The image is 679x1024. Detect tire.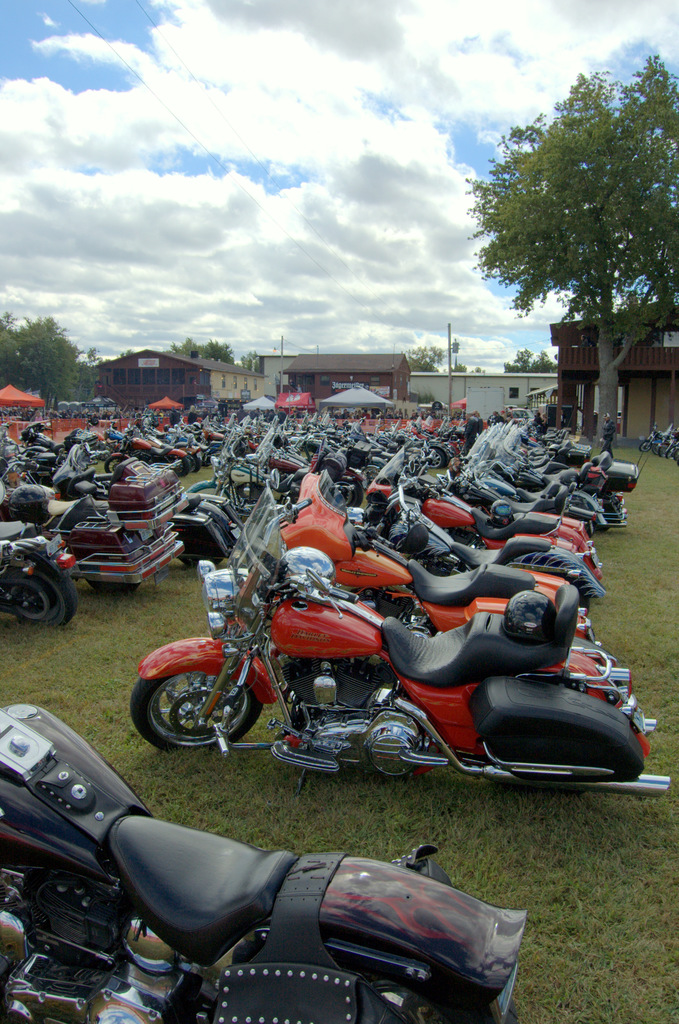
Detection: (x1=456, y1=410, x2=500, y2=451).
